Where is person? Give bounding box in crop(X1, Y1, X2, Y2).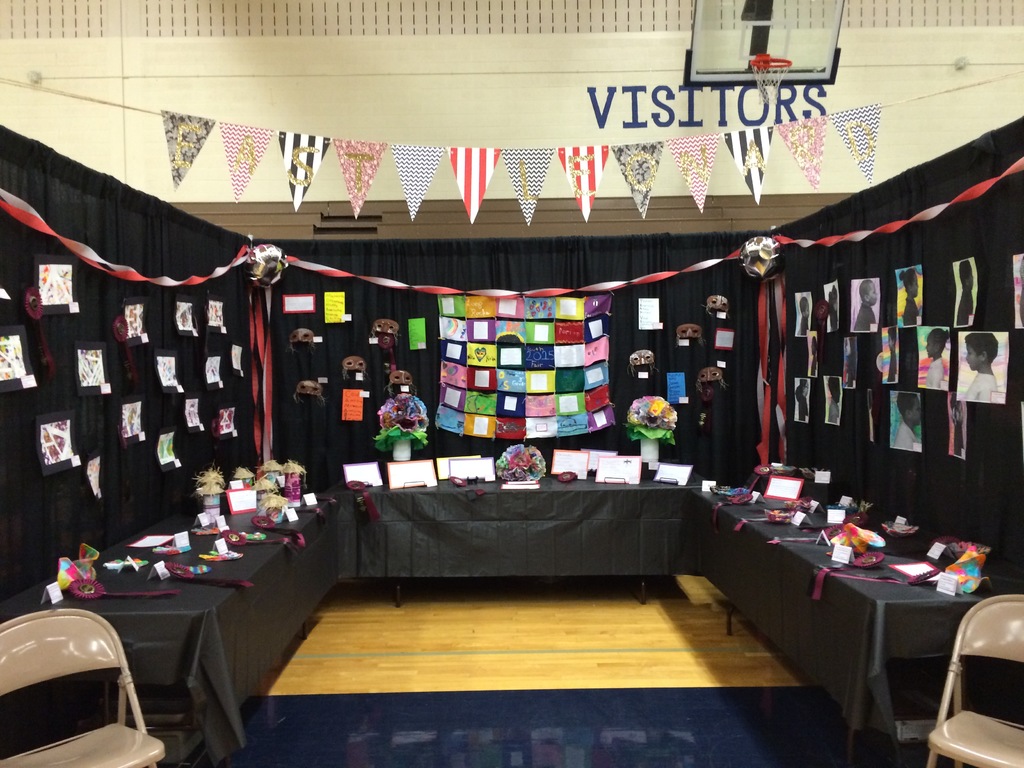
crop(828, 287, 834, 327).
